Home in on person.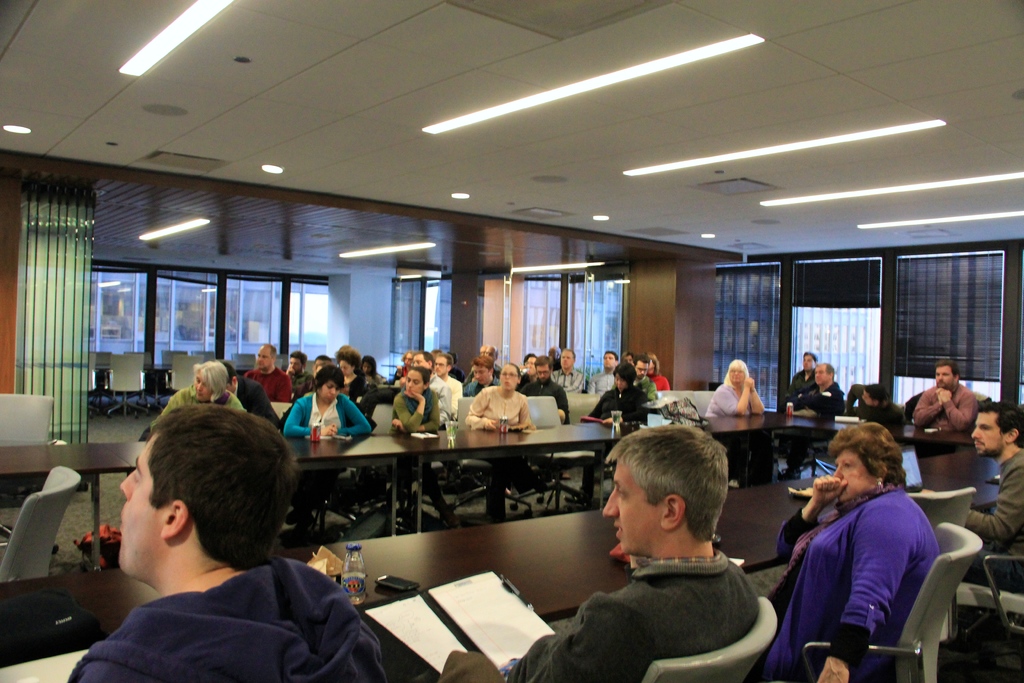
Homed in at 359 354 384 384.
